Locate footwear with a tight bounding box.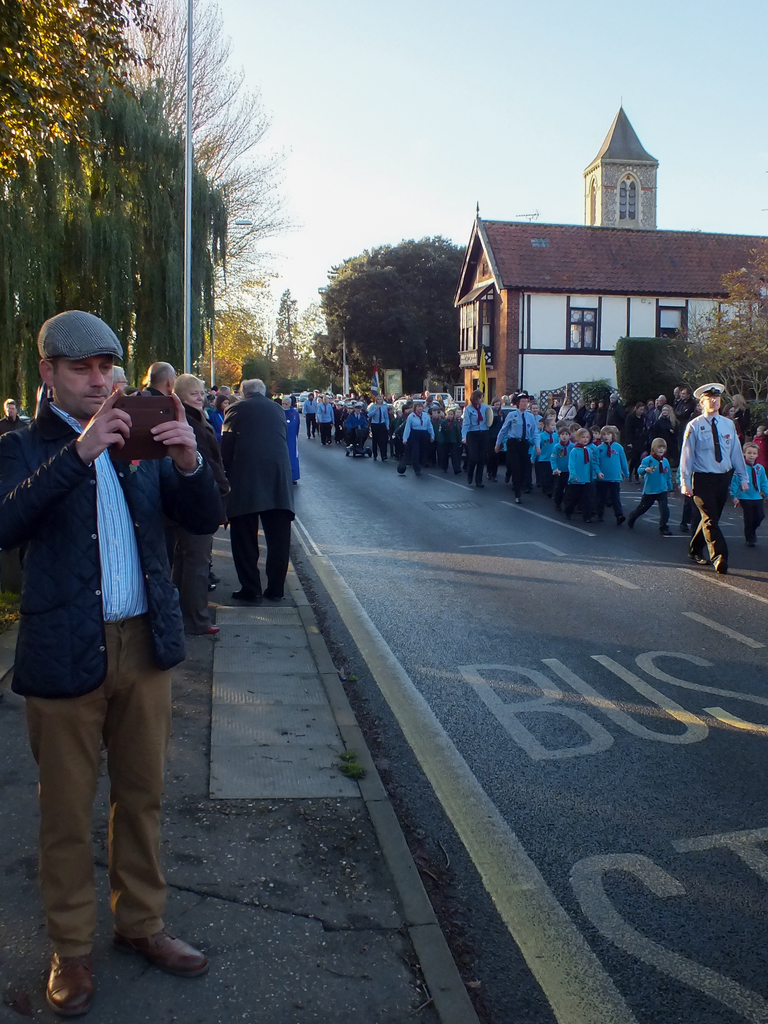
l=584, t=516, r=593, b=522.
